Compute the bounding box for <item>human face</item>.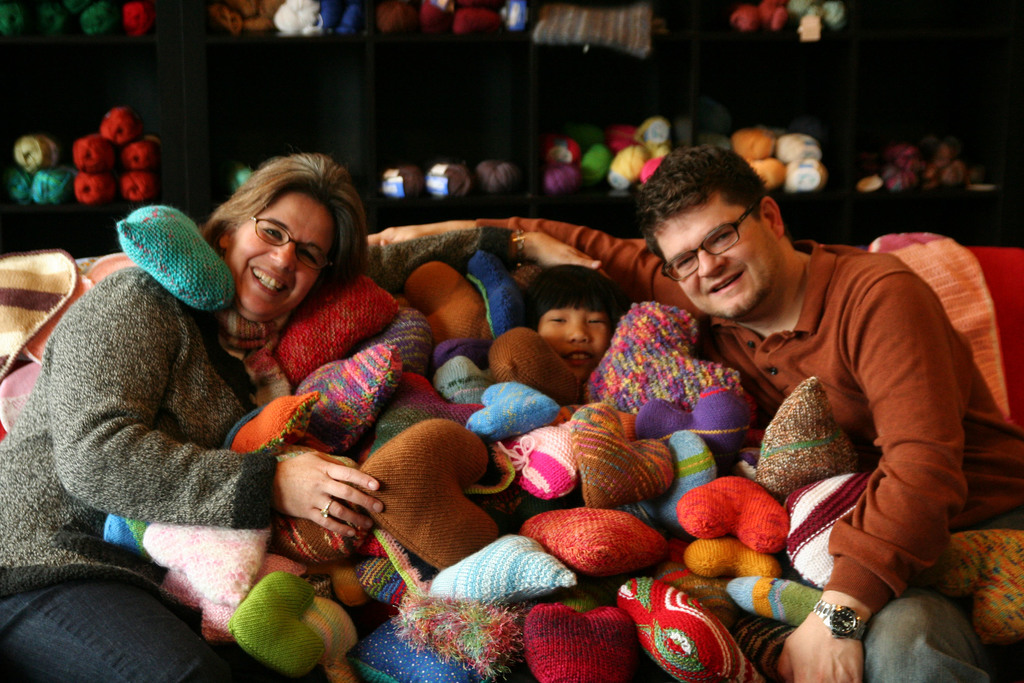
box=[224, 193, 333, 317].
